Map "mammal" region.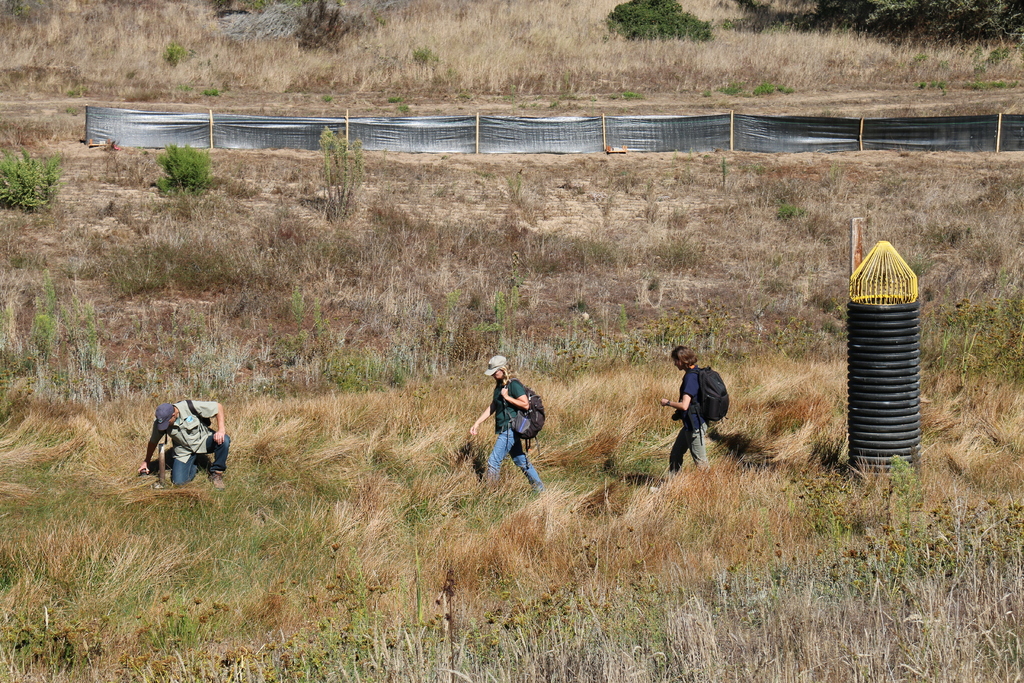
Mapped to 134 399 225 491.
